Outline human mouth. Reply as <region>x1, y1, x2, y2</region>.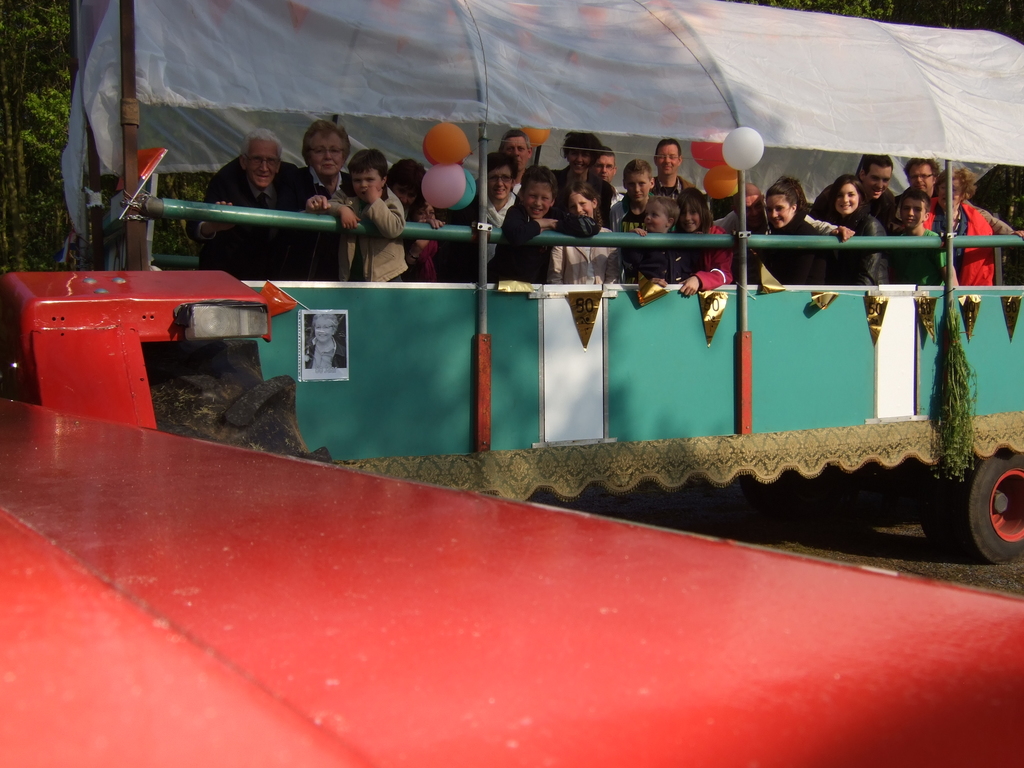
<region>580, 210, 588, 218</region>.
